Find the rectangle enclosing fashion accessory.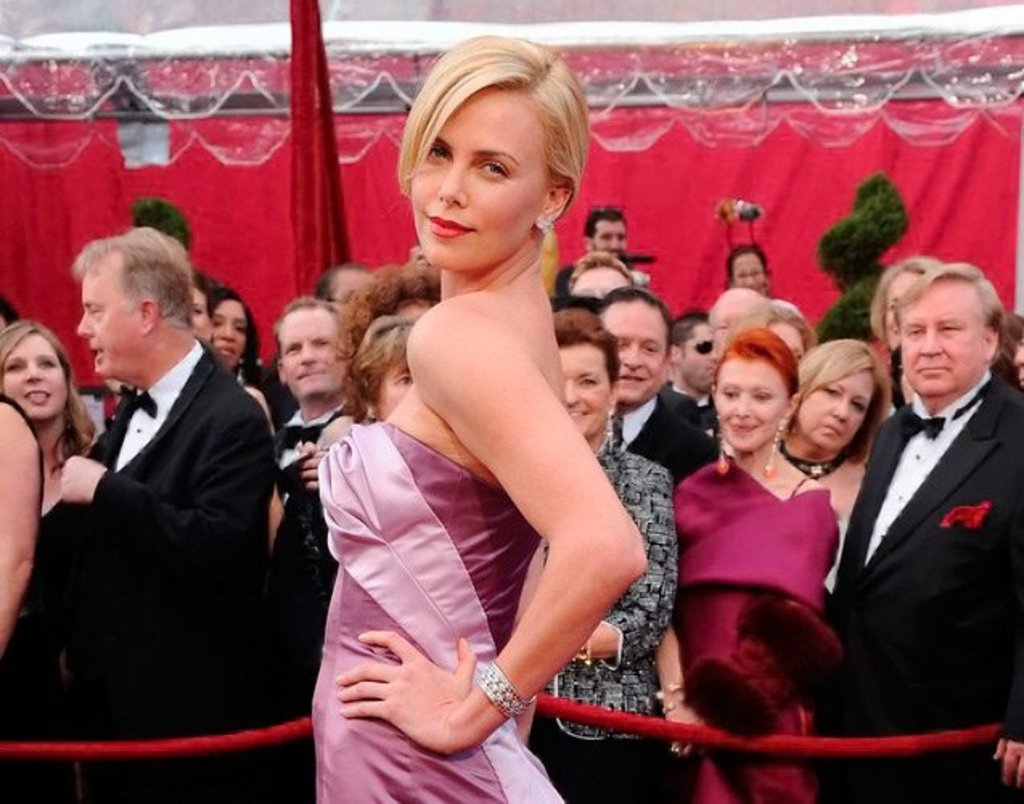
box(760, 423, 789, 486).
